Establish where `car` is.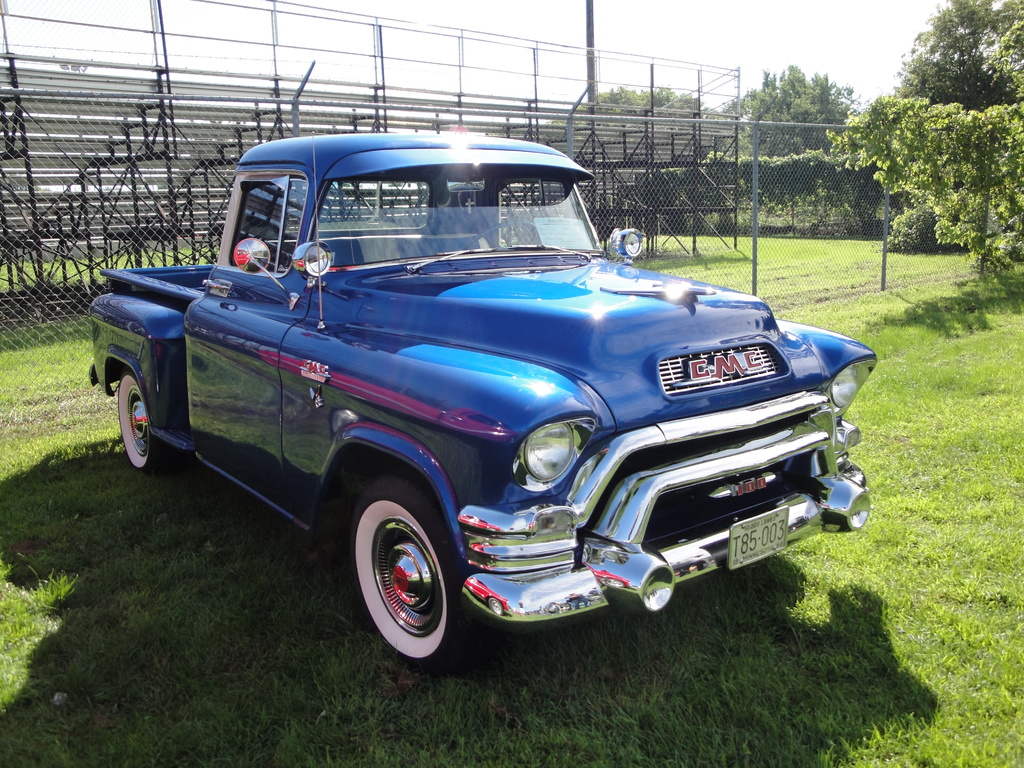
Established at 81:136:883:676.
